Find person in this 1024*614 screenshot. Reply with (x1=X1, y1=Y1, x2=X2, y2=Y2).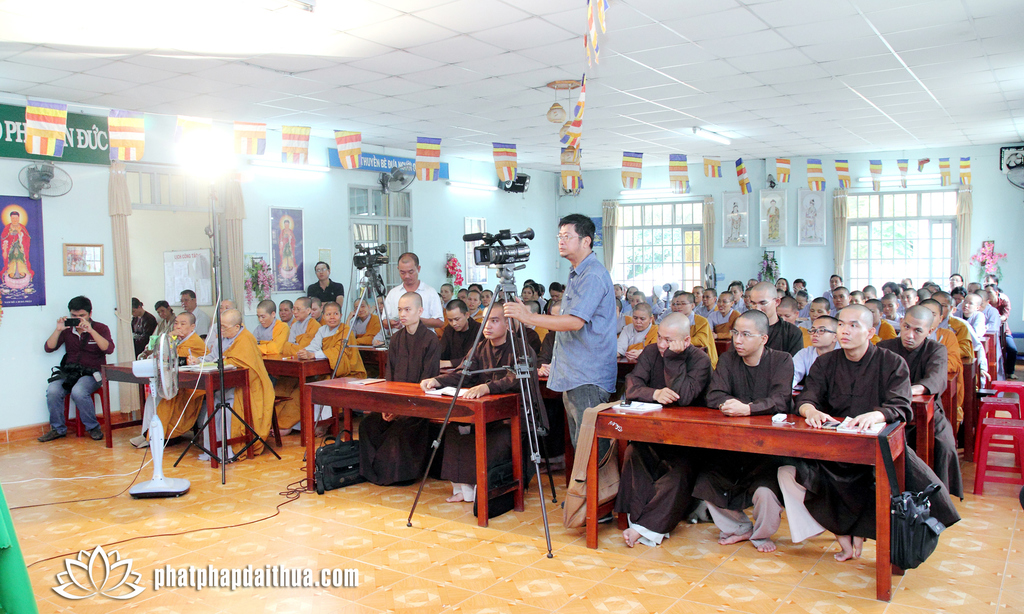
(x1=248, y1=298, x2=297, y2=359).
